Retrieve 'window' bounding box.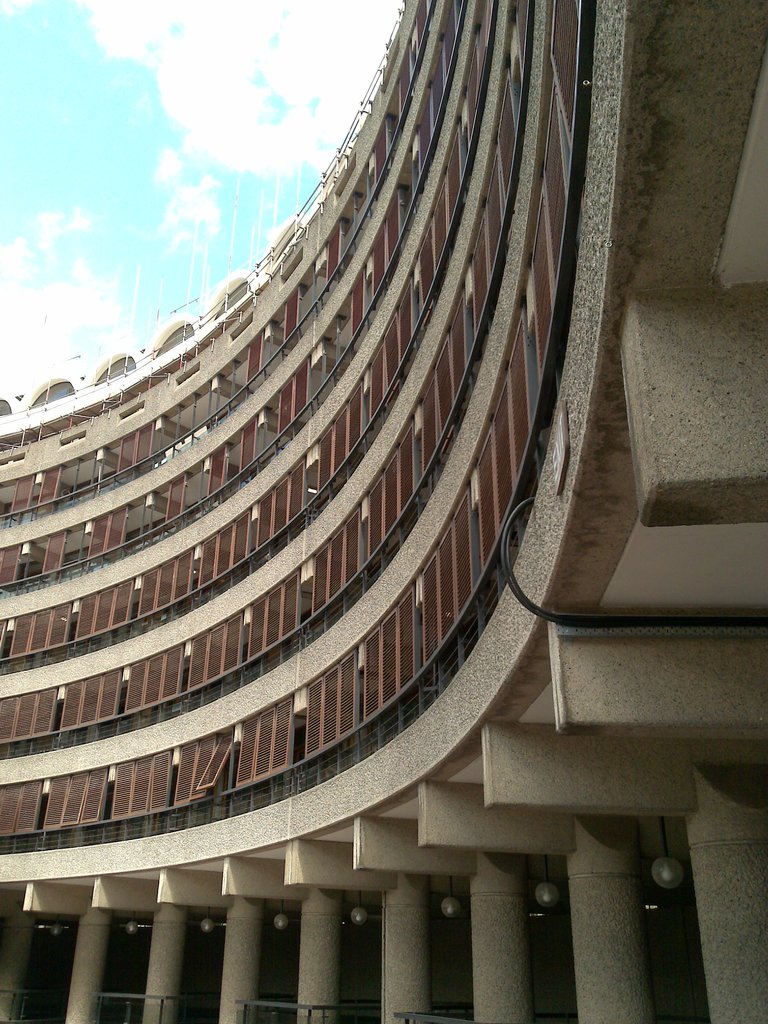
Bounding box: [x1=137, y1=588, x2=191, y2=633].
